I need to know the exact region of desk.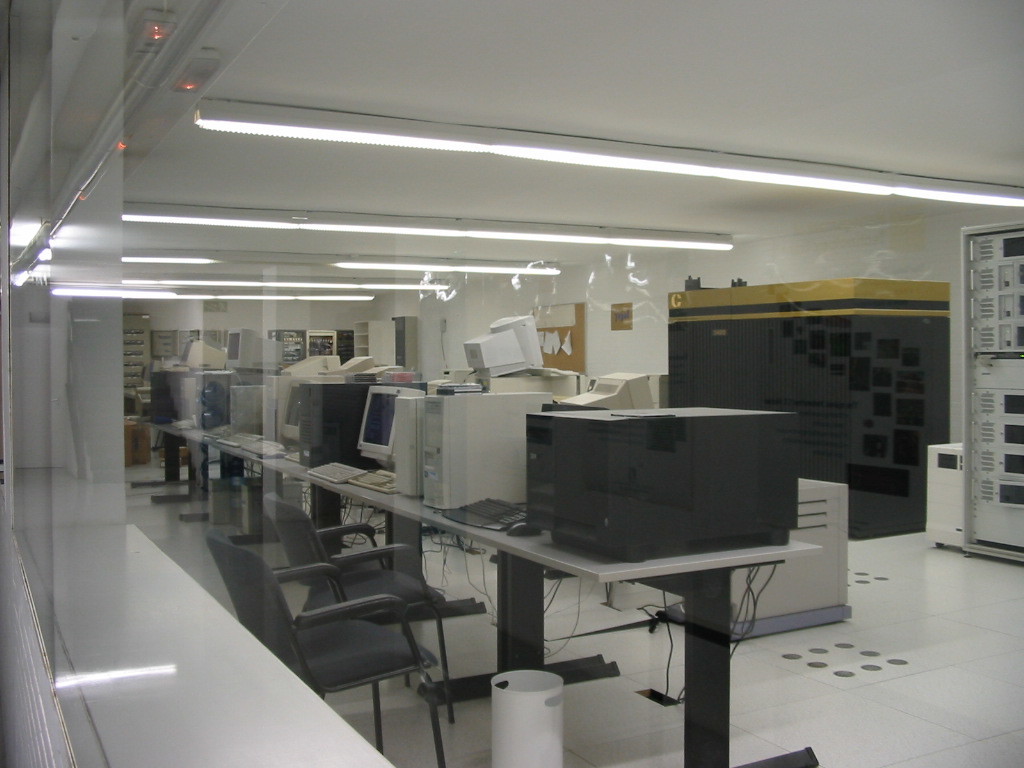
Region: [315, 452, 849, 727].
